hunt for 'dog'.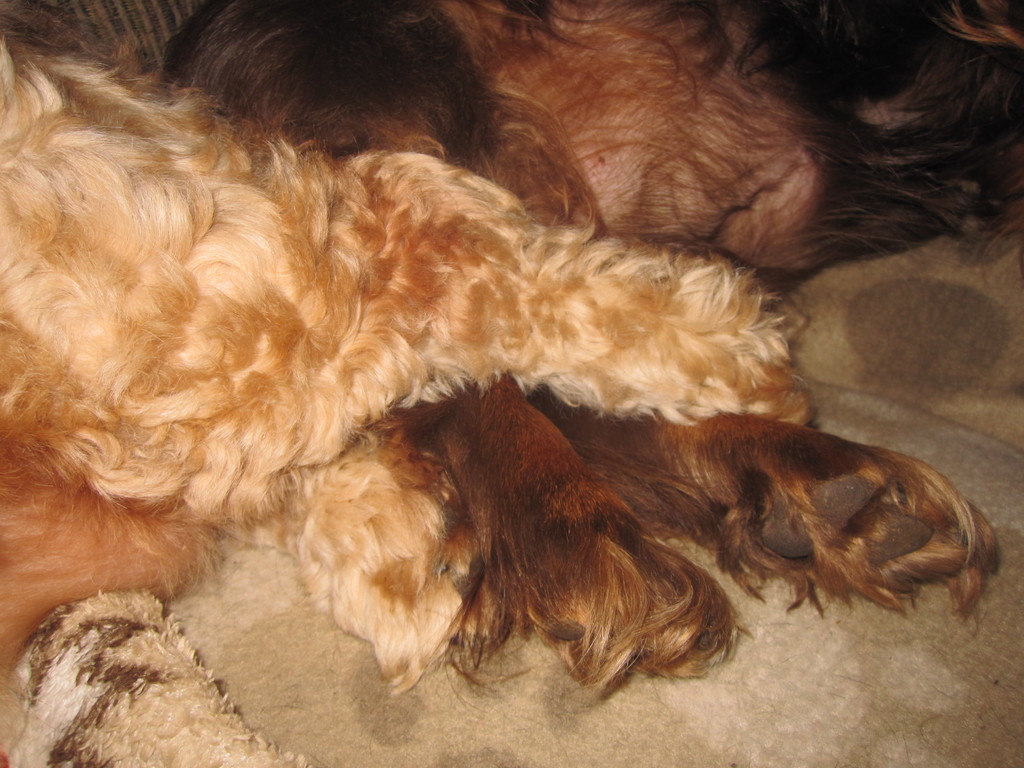
Hunted down at pyautogui.locateOnScreen(0, 40, 826, 709).
